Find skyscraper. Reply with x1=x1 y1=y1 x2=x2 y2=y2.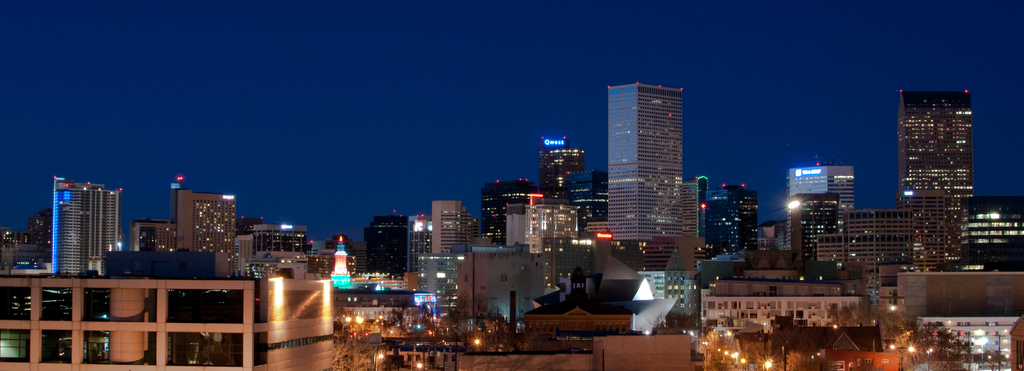
x1=365 y1=218 x2=410 y2=281.
